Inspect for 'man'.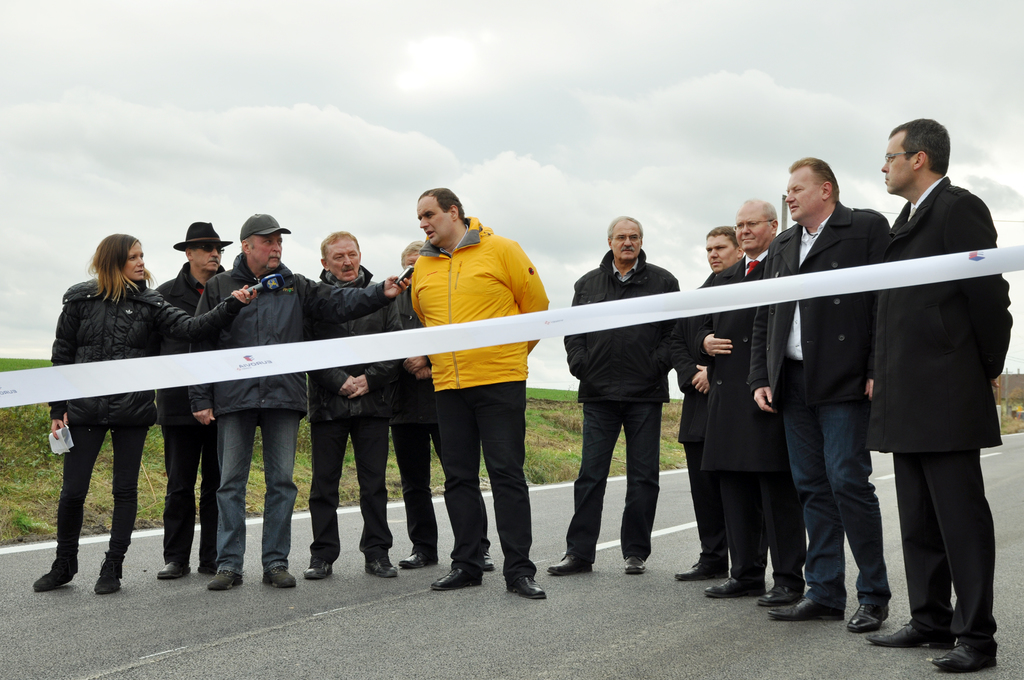
Inspection: locate(404, 187, 547, 597).
